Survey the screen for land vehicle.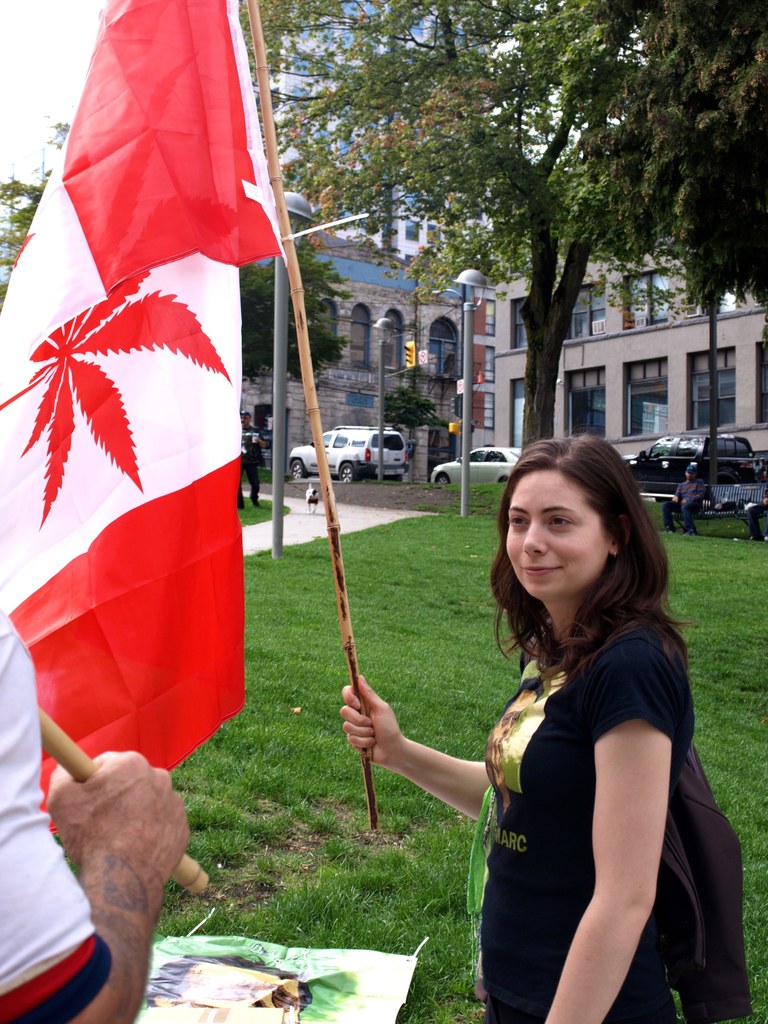
Survey found: left=429, top=448, right=524, bottom=484.
